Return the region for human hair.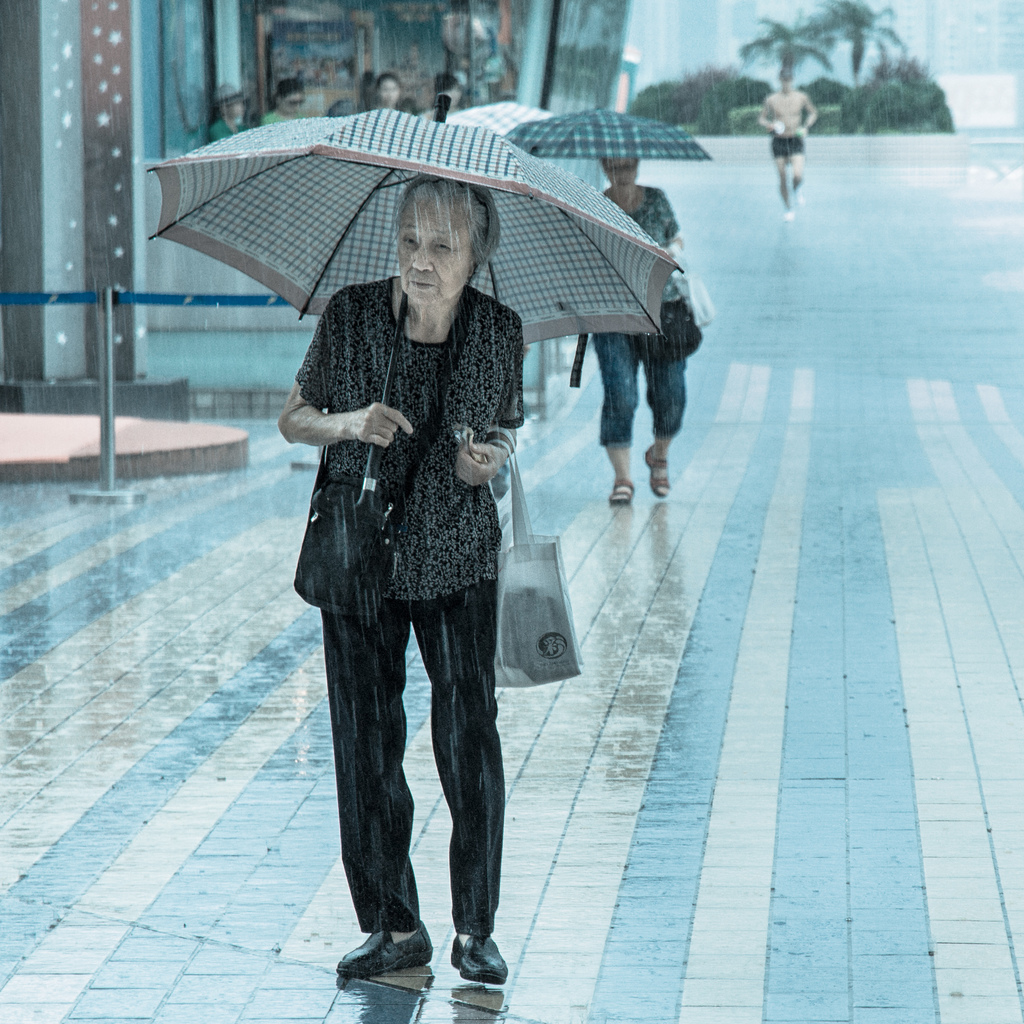
pyautogui.locateOnScreen(397, 172, 510, 276).
